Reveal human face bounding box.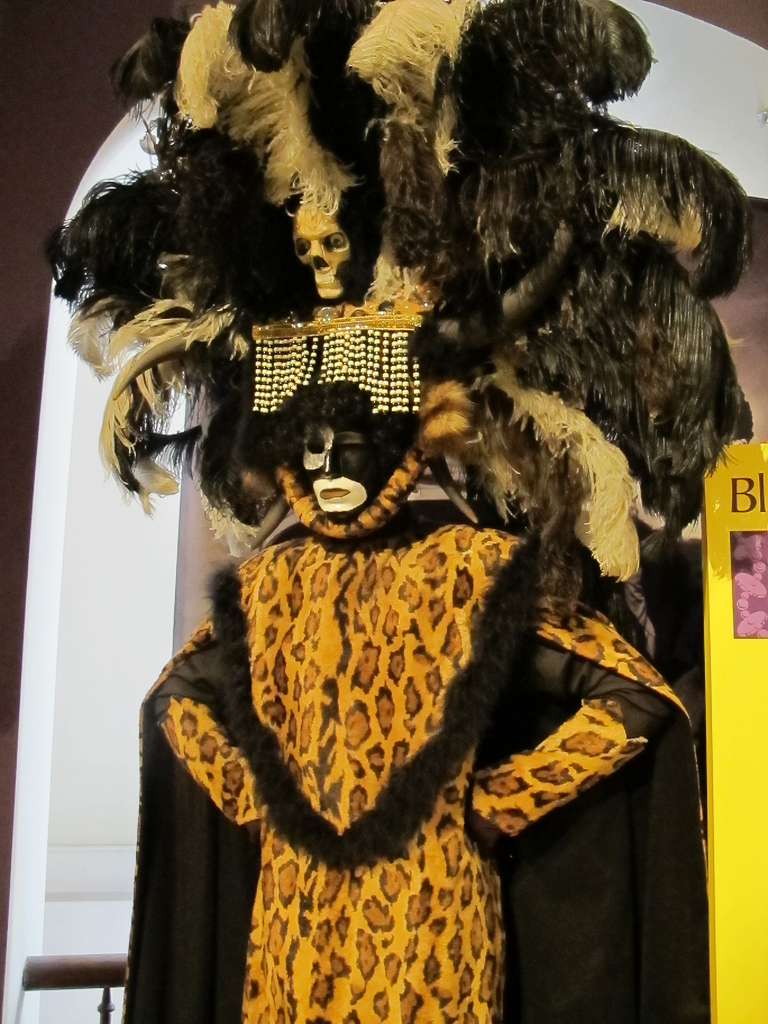
Revealed: 301/403/388/513.
